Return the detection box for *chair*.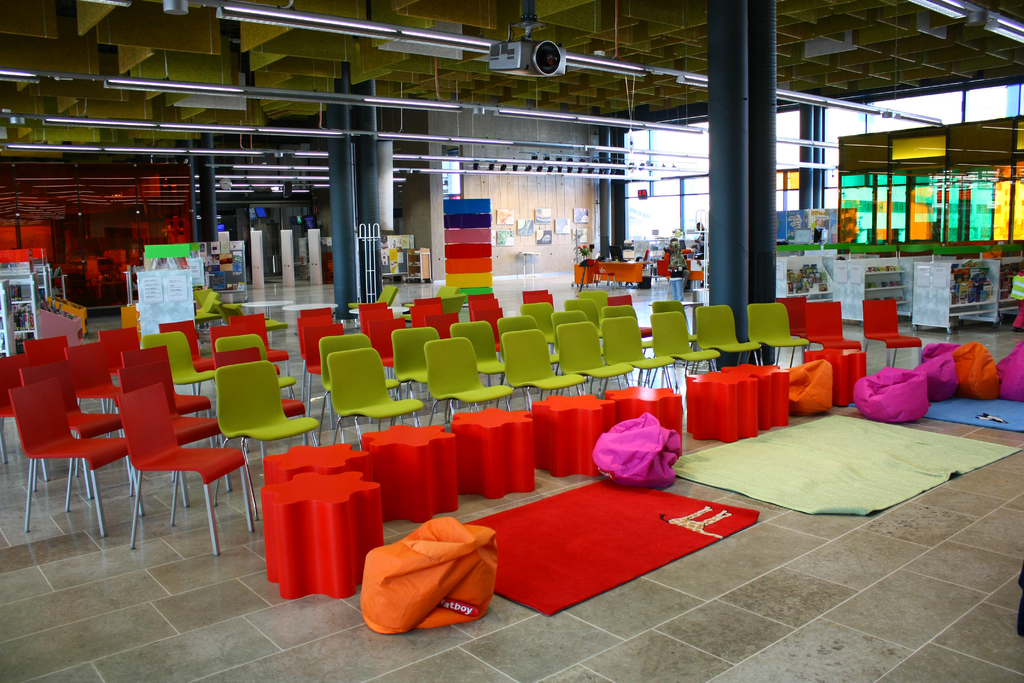
detection(337, 352, 420, 438).
